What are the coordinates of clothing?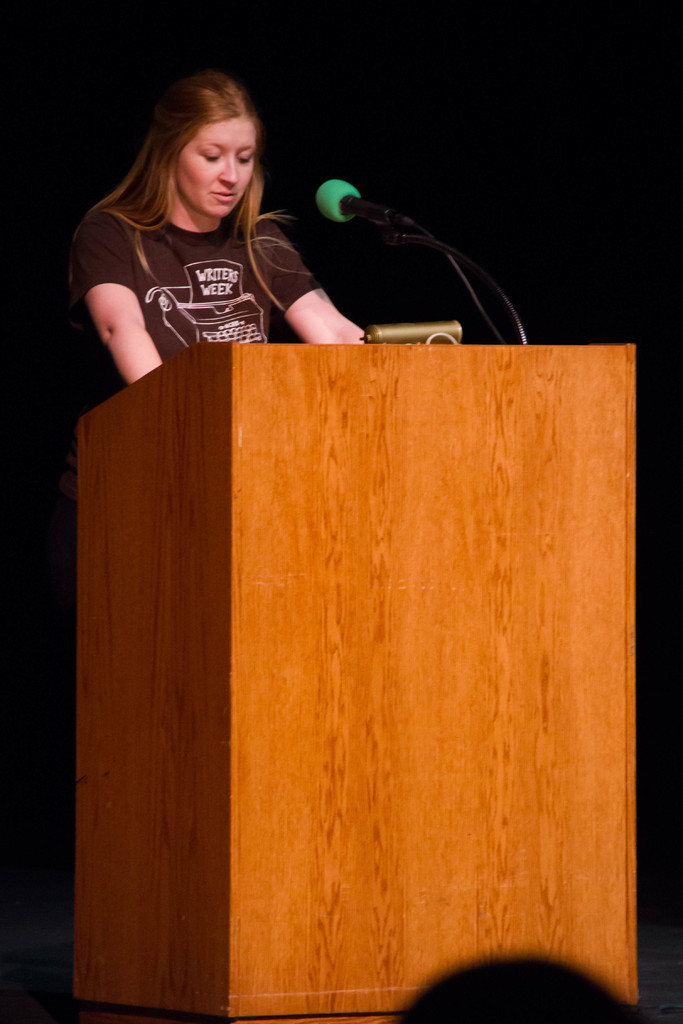
x1=77, y1=161, x2=347, y2=356.
